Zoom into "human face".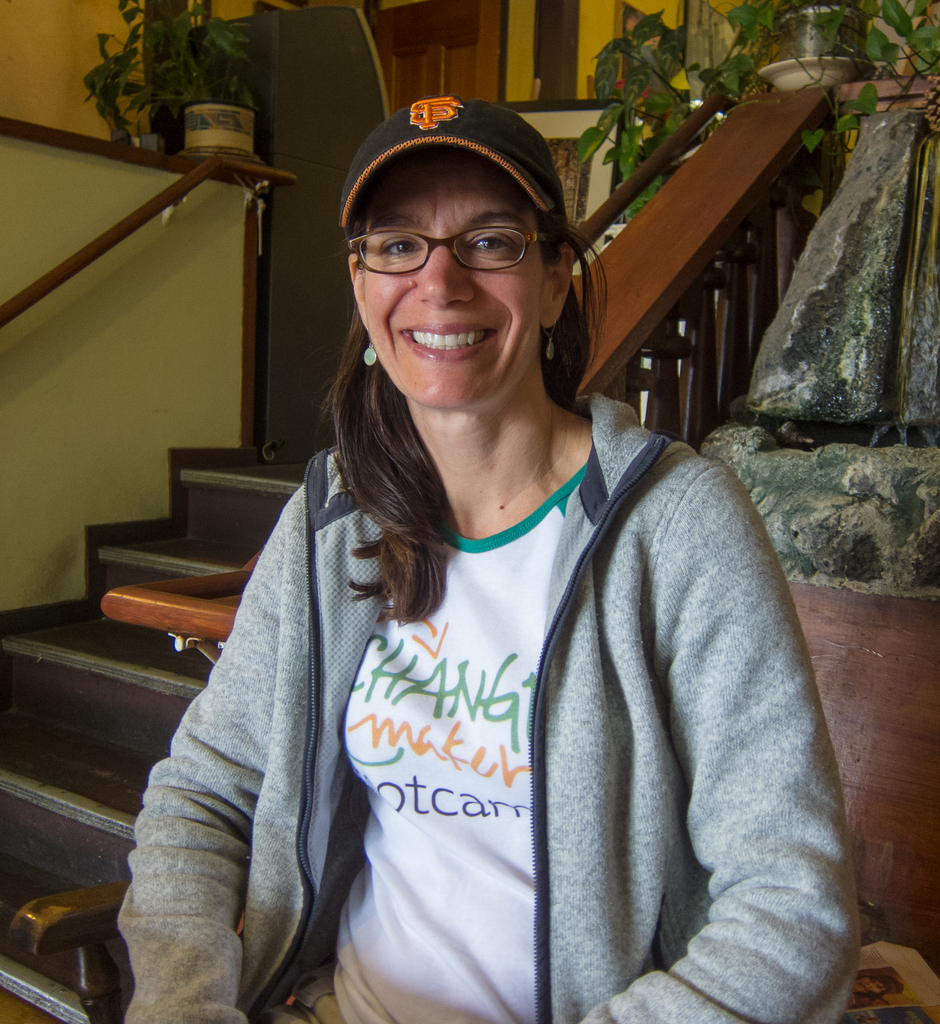
Zoom target: 364:154:539:412.
